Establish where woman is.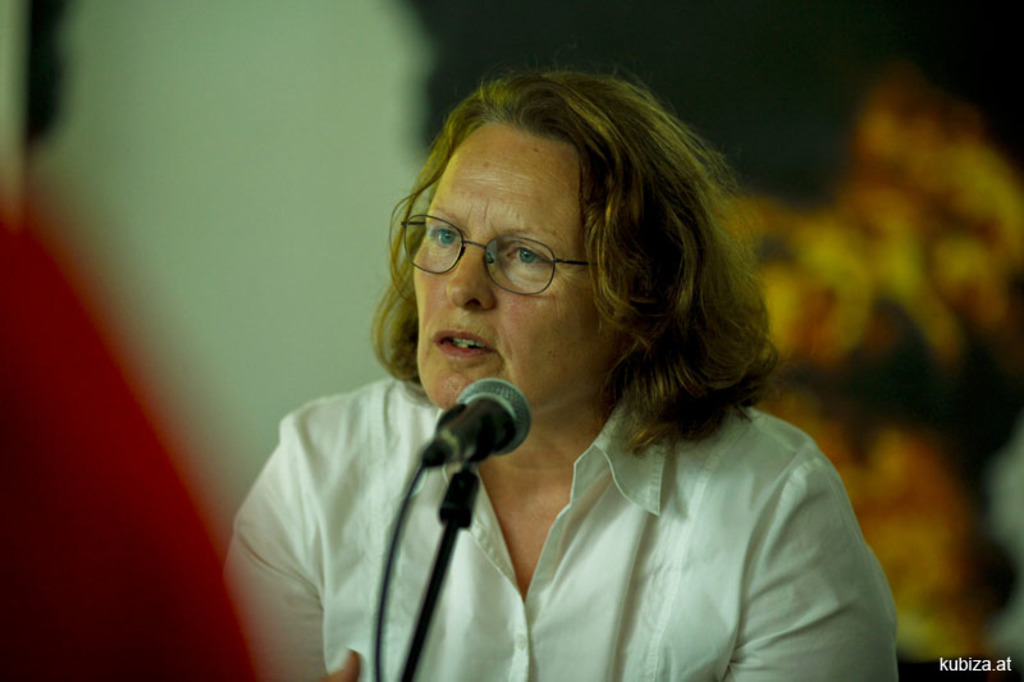
Established at rect(234, 59, 910, 681).
